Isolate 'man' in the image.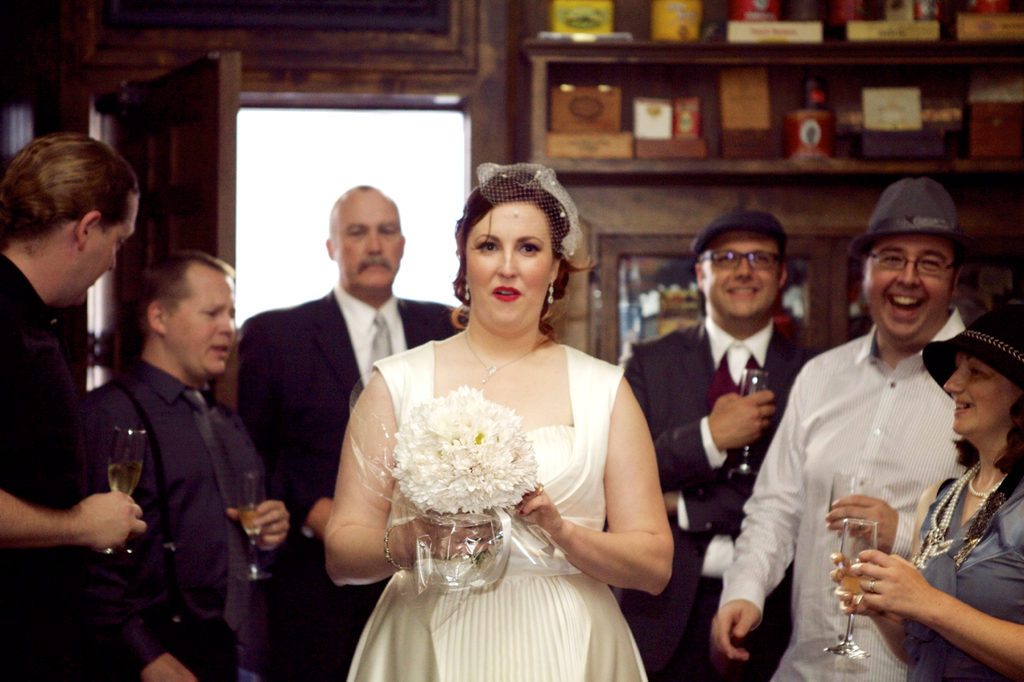
Isolated region: 620,211,815,681.
